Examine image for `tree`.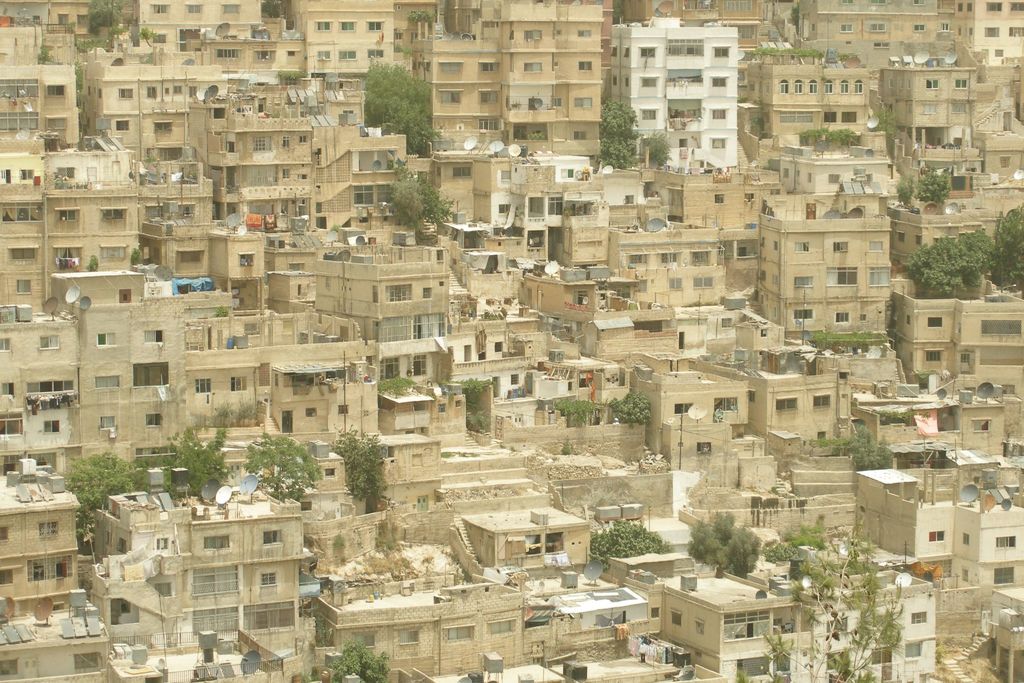
Examination result: 598,101,636,168.
